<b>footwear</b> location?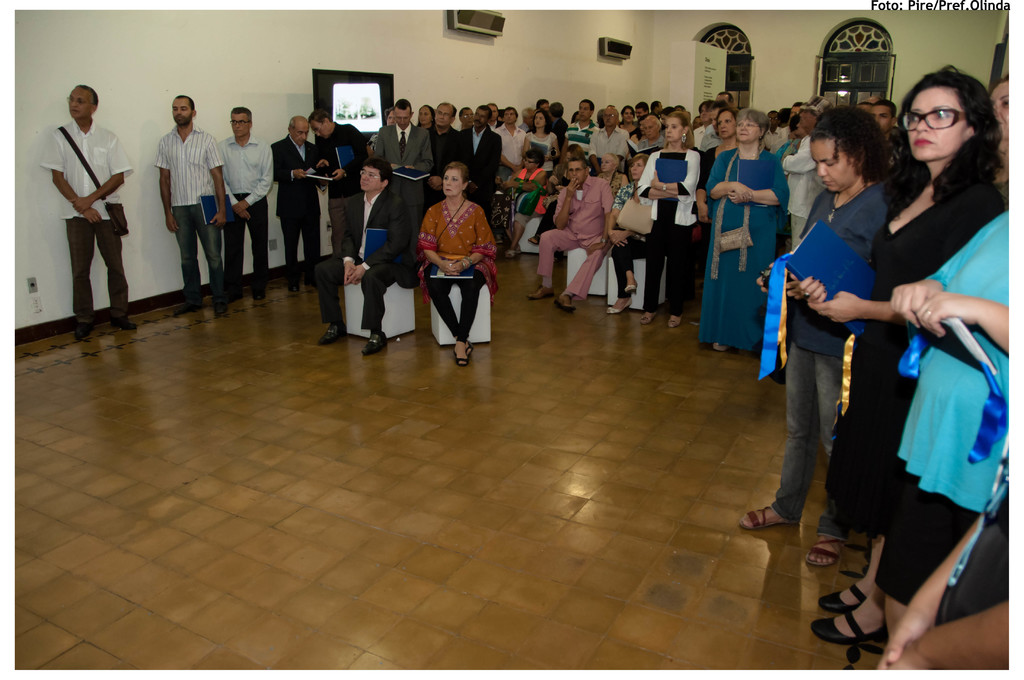
crop(289, 281, 298, 293)
